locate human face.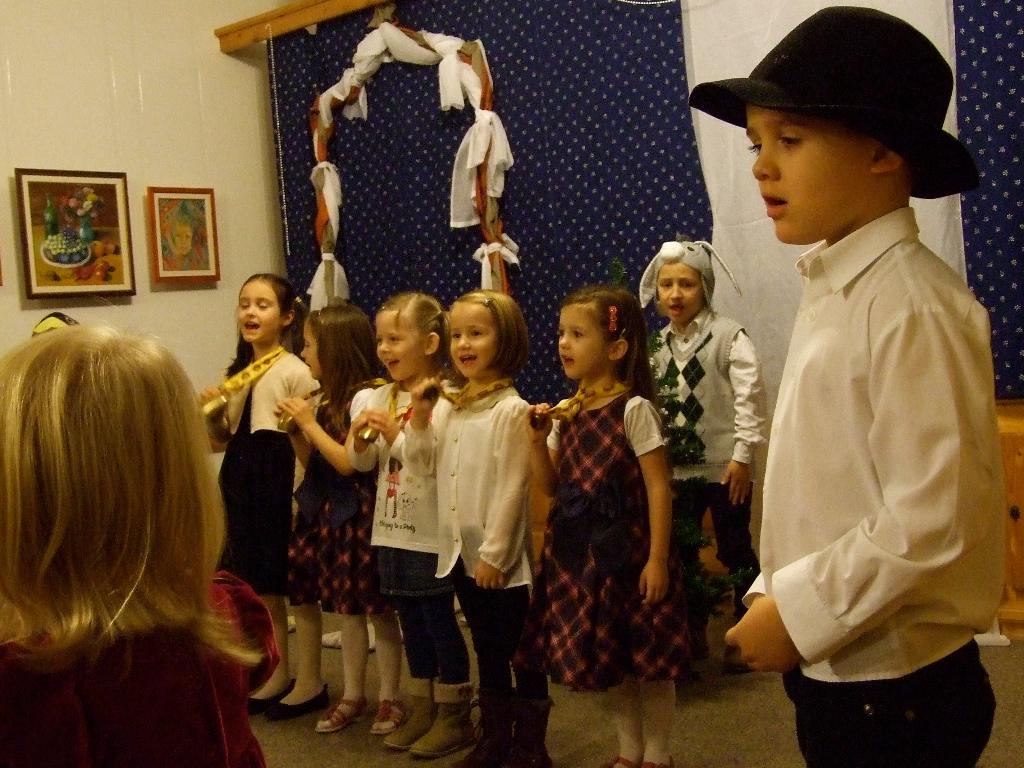
Bounding box: <box>448,300,500,383</box>.
